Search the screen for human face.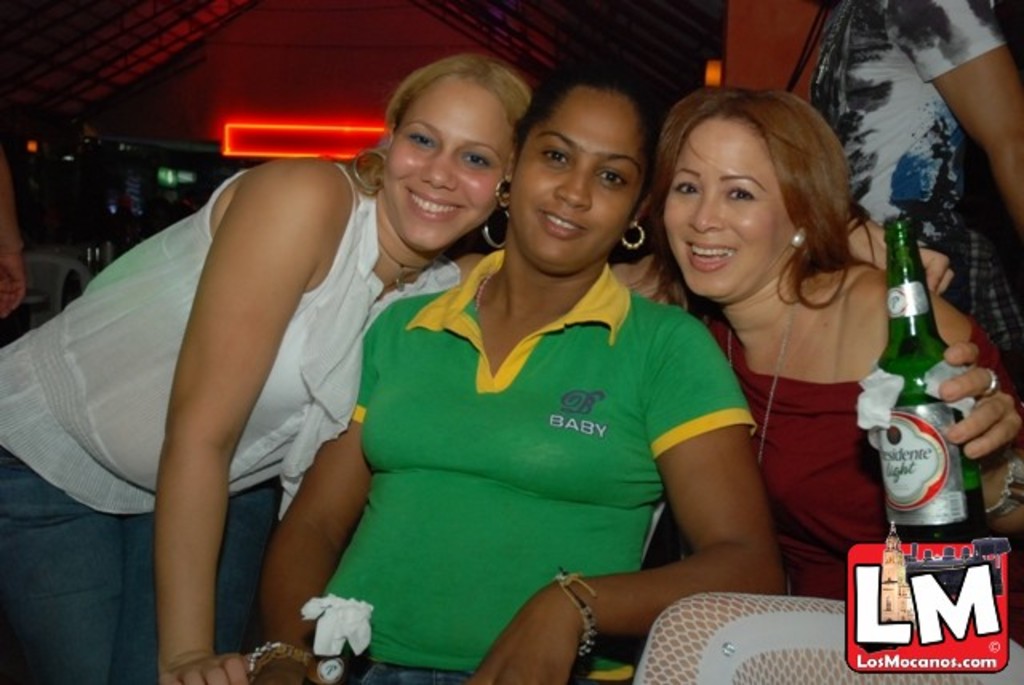
Found at {"left": 512, "top": 101, "right": 640, "bottom": 272}.
